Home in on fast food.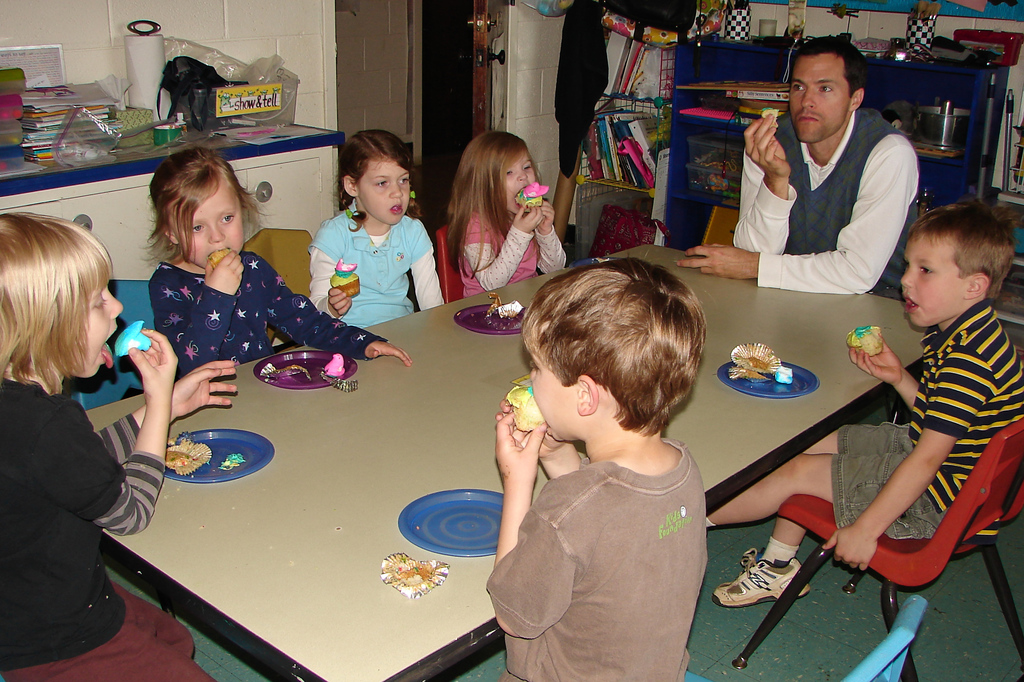
Homed in at bbox(772, 362, 794, 384).
